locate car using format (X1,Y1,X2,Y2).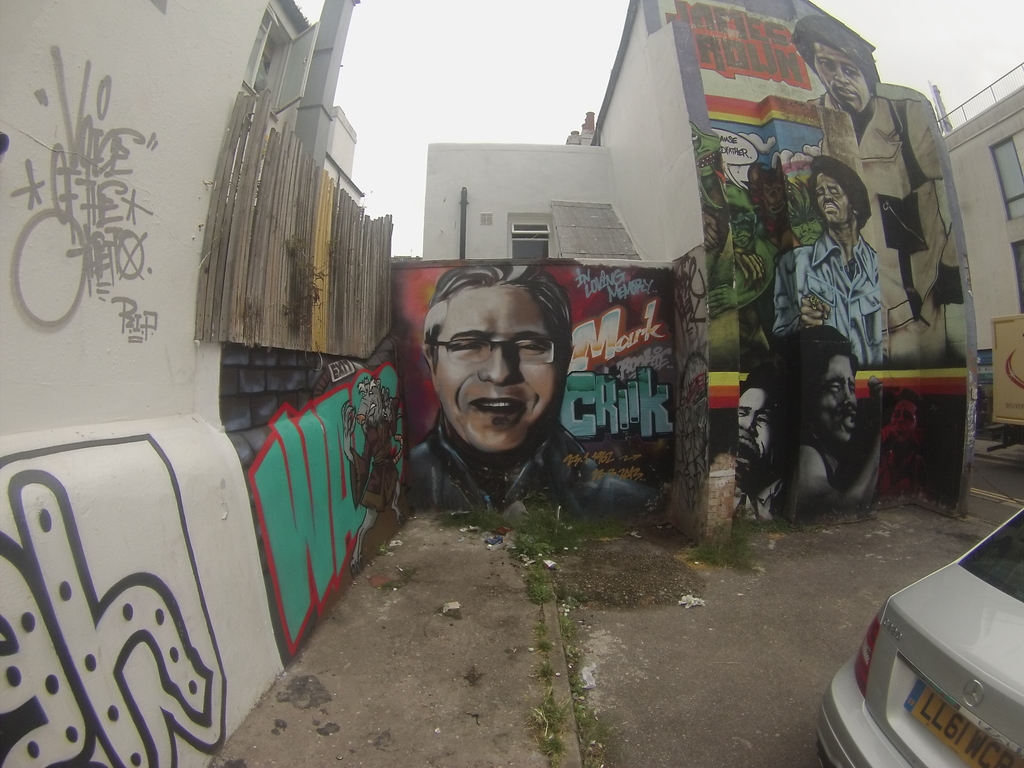
(812,508,1023,767).
